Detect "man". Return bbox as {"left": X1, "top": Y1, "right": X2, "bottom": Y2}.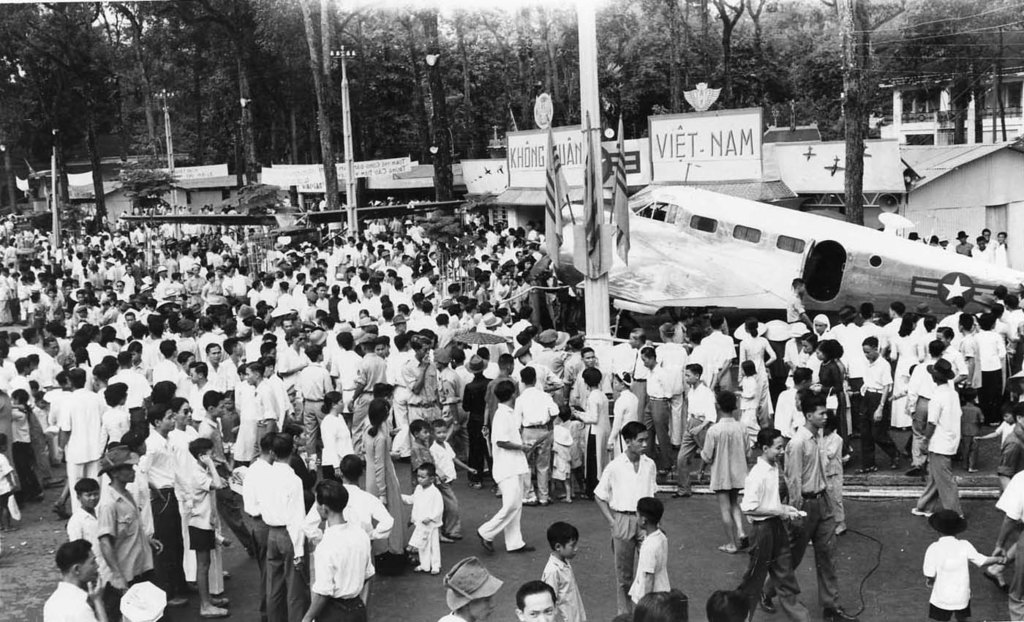
{"left": 437, "top": 558, "right": 504, "bottom": 621}.
